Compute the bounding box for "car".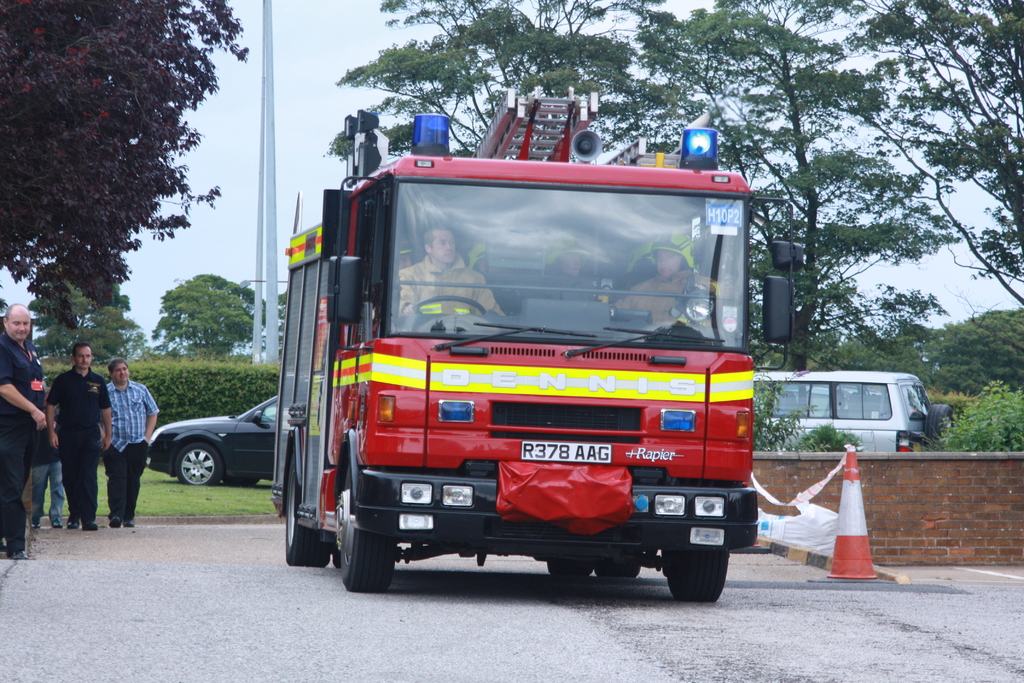
130/400/275/509.
